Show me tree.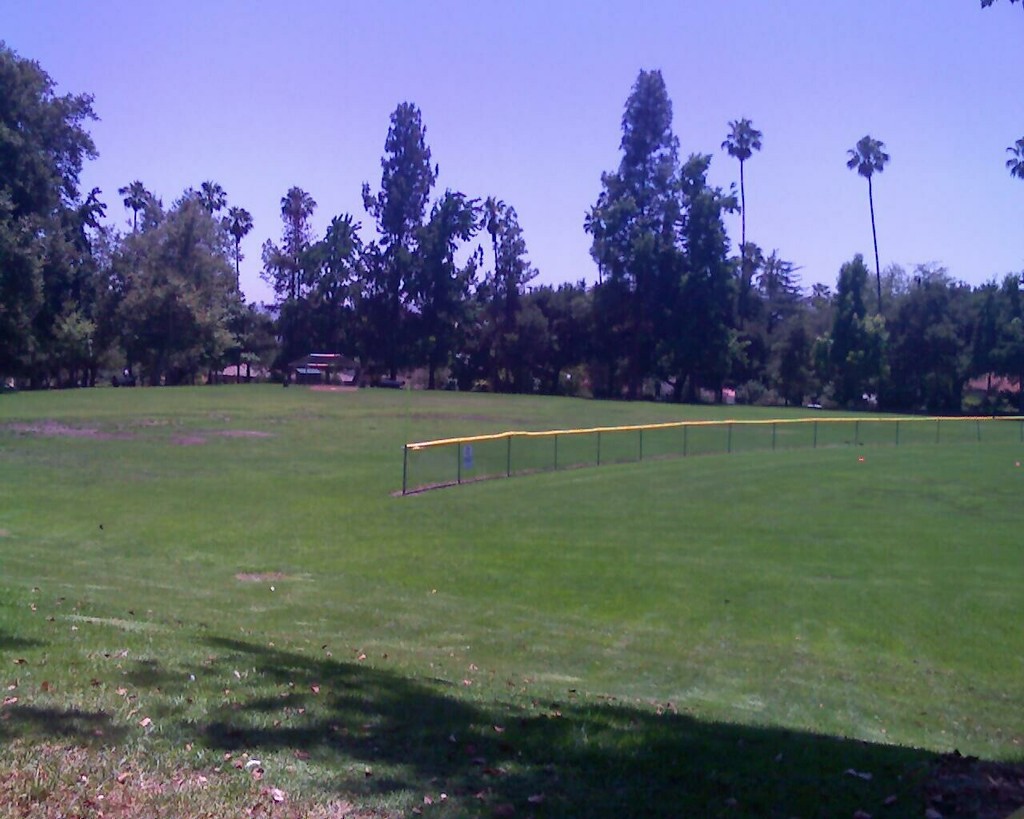
tree is here: box(982, 0, 1023, 12).
